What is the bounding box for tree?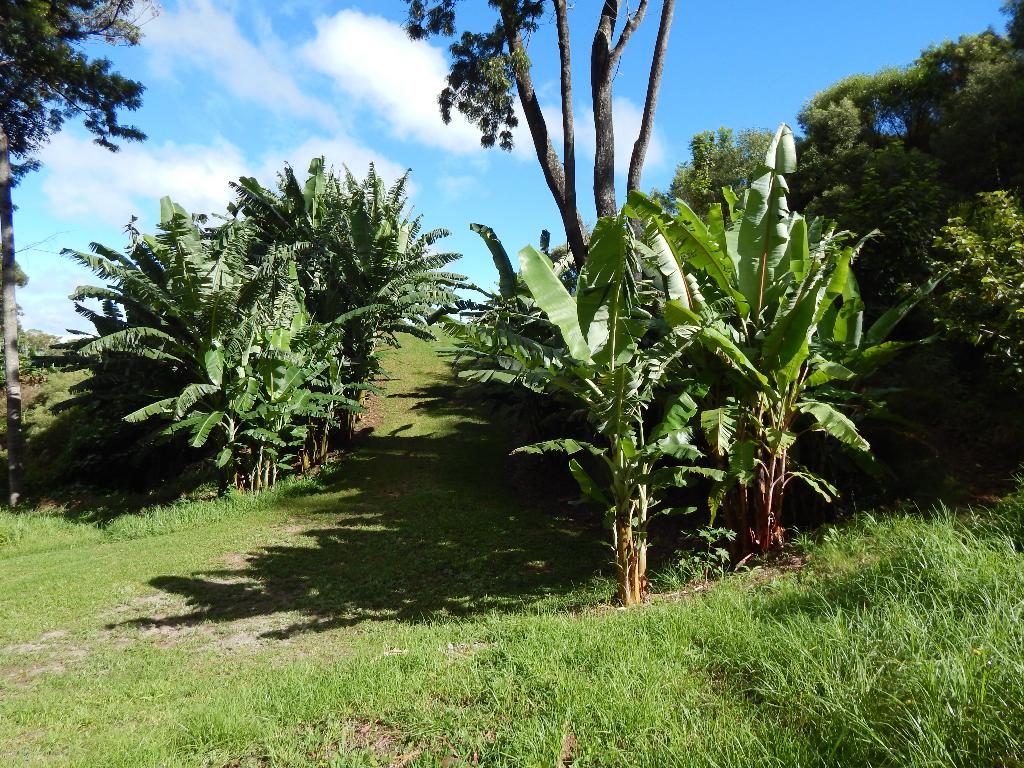
x1=423 y1=185 x2=706 y2=562.
